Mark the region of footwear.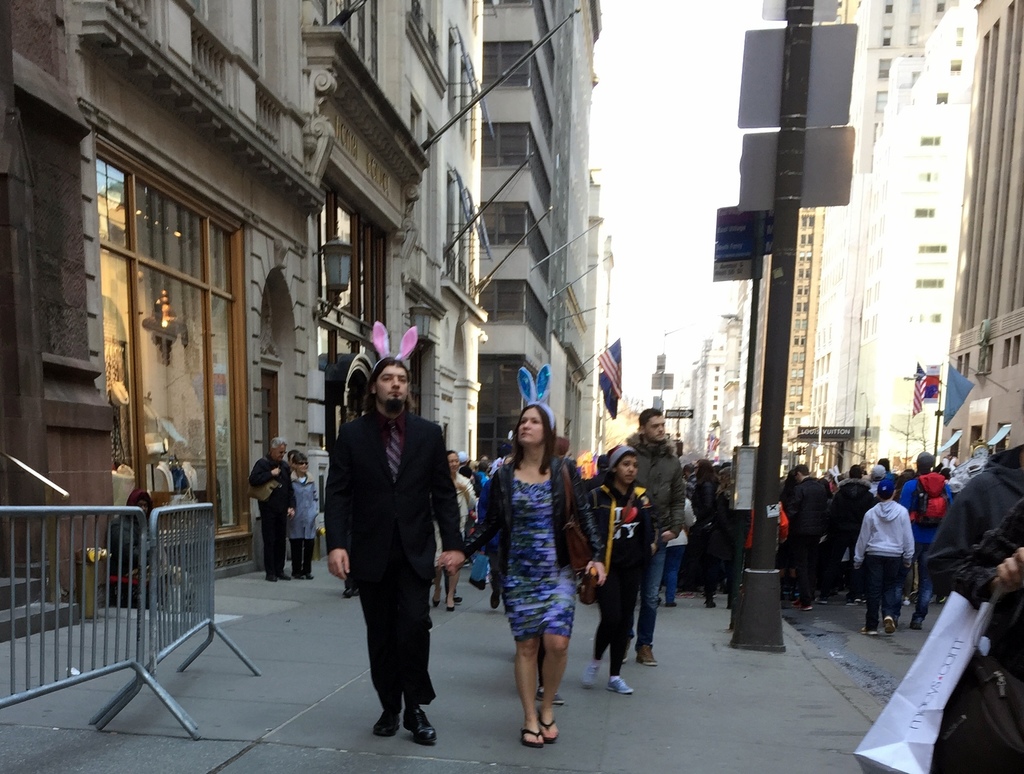
Region: x1=584, y1=664, x2=600, y2=689.
